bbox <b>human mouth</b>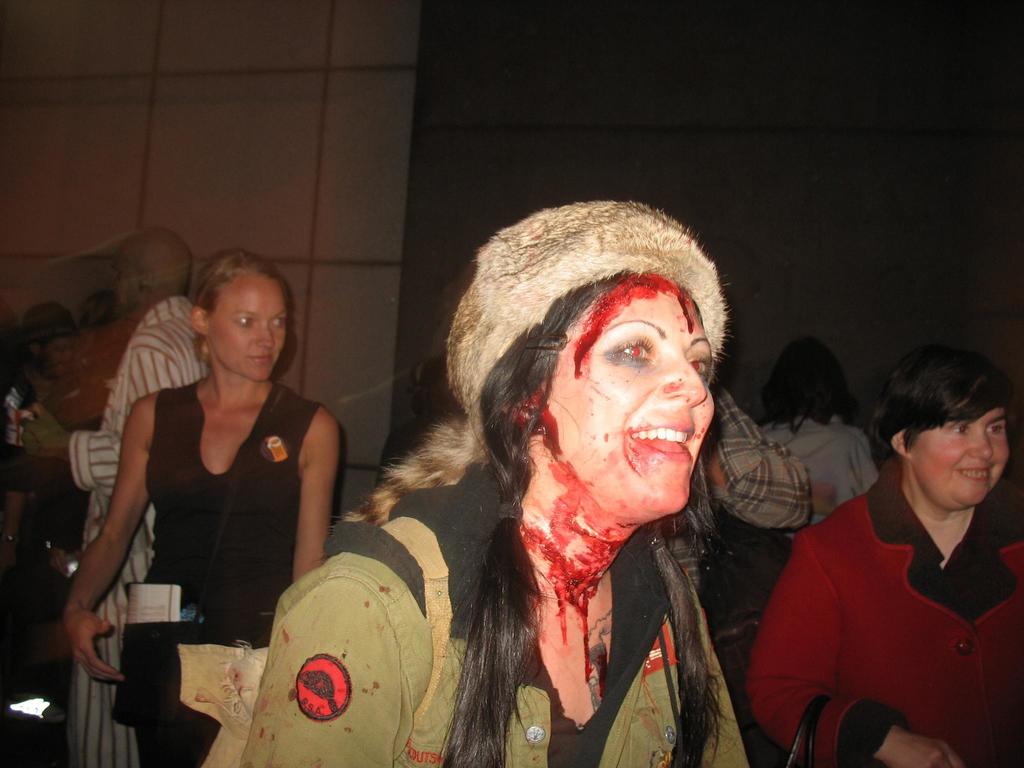
[x1=953, y1=465, x2=991, y2=483]
